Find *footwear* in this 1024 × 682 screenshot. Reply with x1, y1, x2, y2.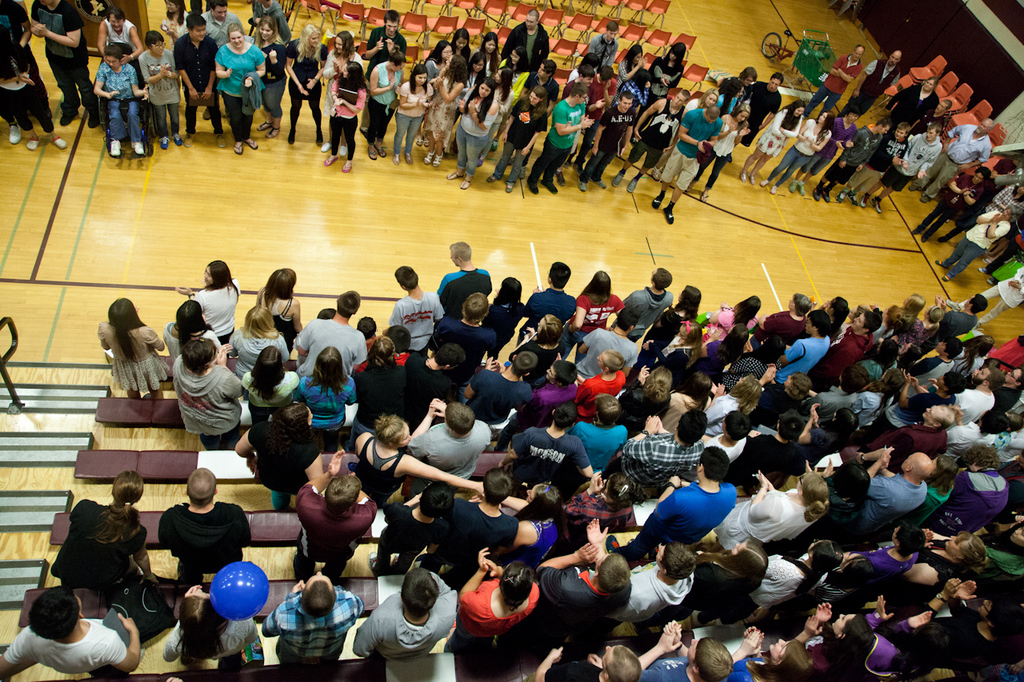
798, 181, 806, 193.
